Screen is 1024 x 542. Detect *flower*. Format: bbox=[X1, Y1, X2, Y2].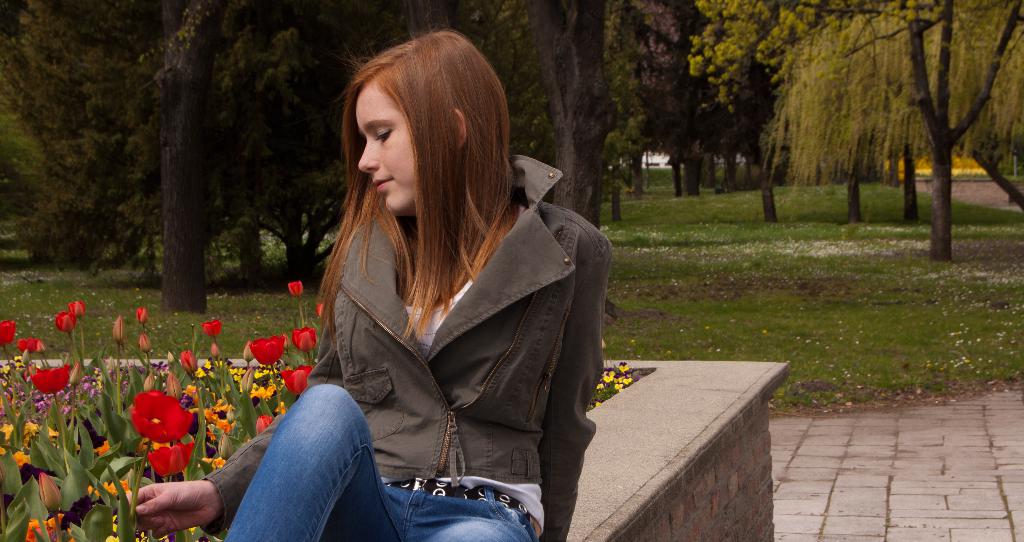
bbox=[101, 479, 133, 500].
